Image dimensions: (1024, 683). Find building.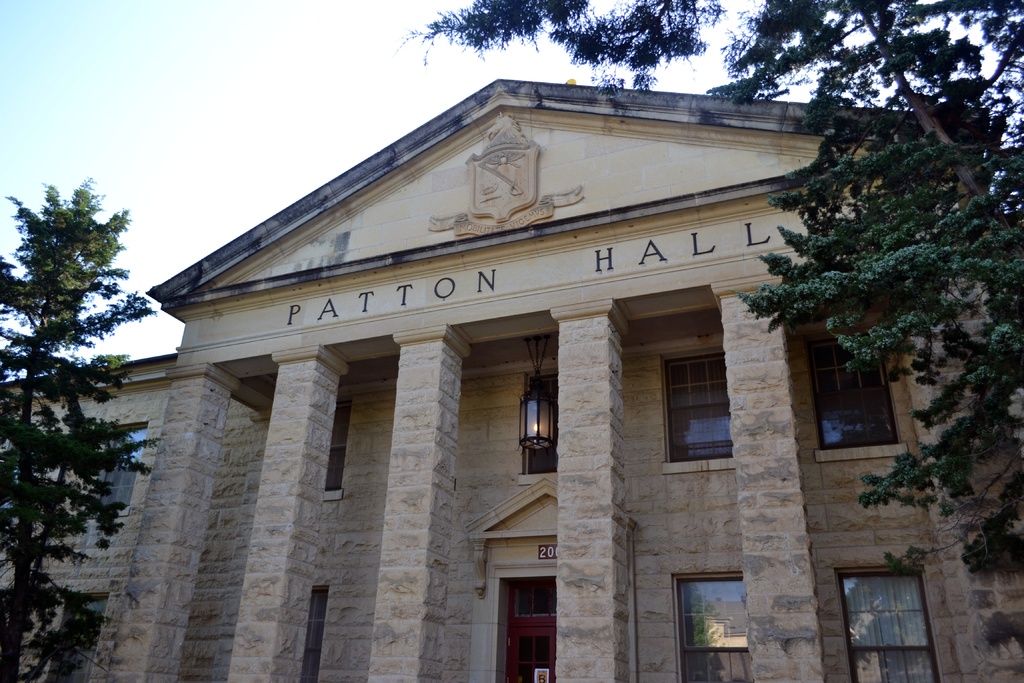
BBox(0, 76, 1023, 682).
